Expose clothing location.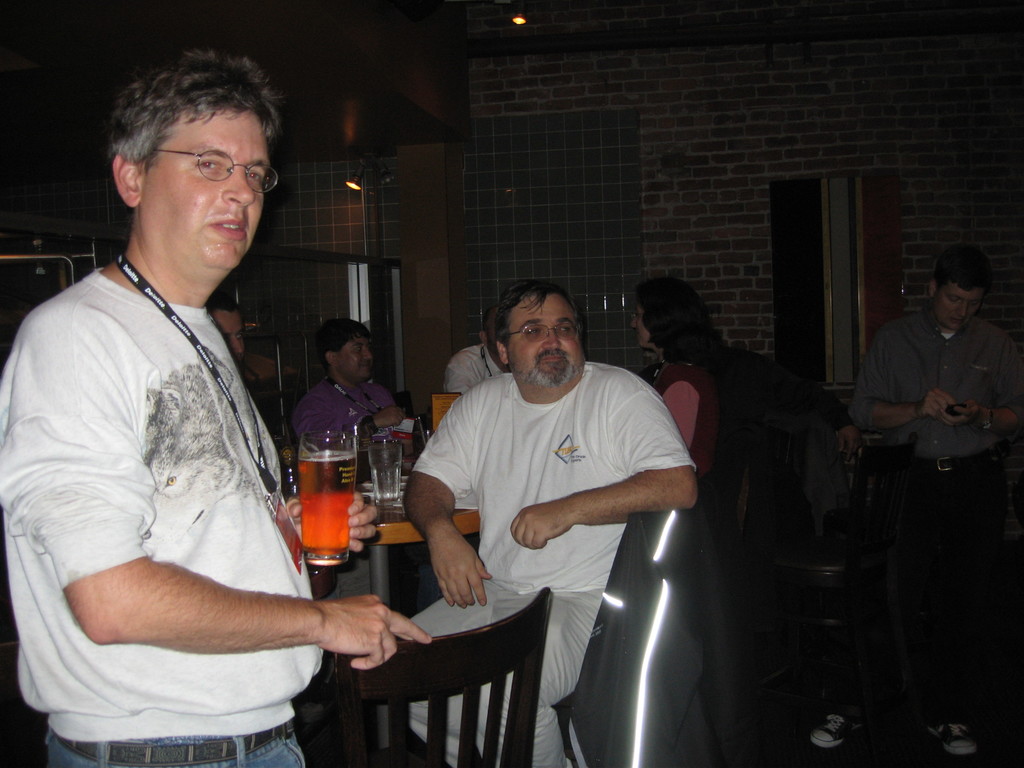
Exposed at {"x1": 444, "y1": 342, "x2": 501, "y2": 397}.
